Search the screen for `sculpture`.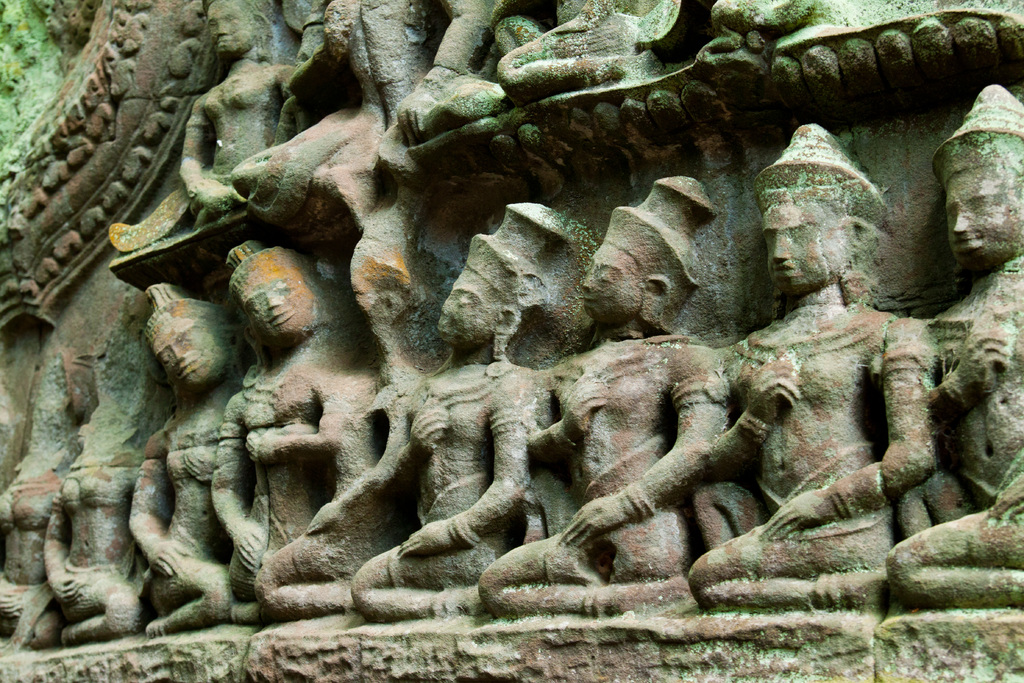
Found at x1=0 y1=371 x2=76 y2=630.
